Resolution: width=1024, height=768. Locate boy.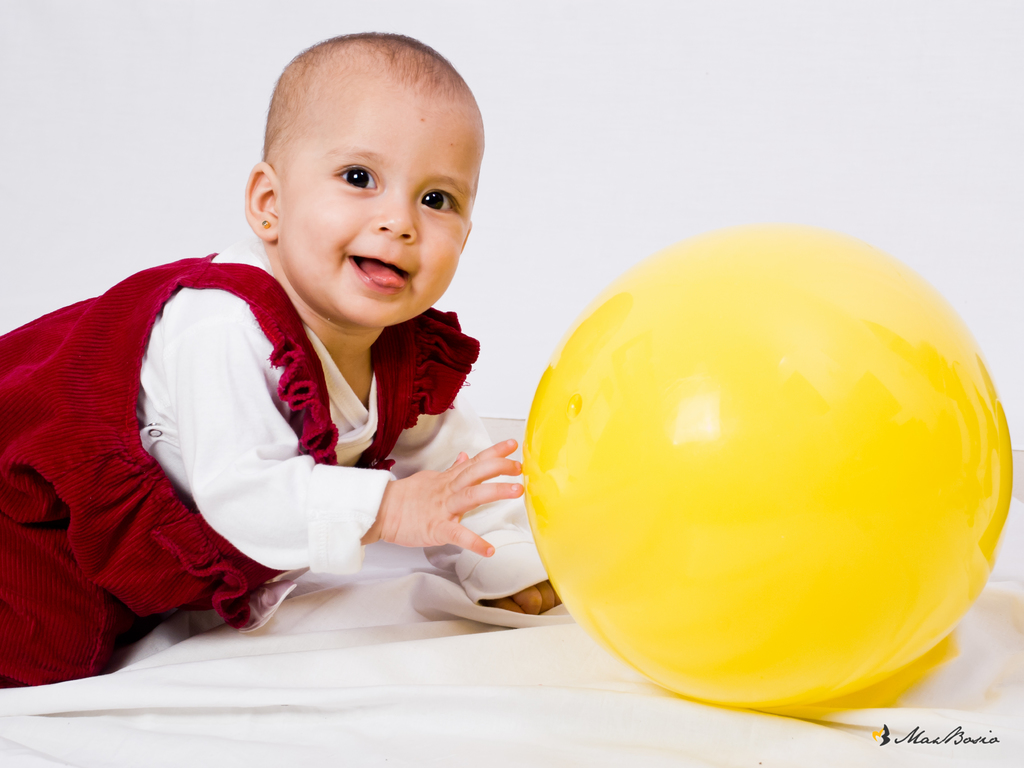
x1=27 y1=44 x2=536 y2=680.
